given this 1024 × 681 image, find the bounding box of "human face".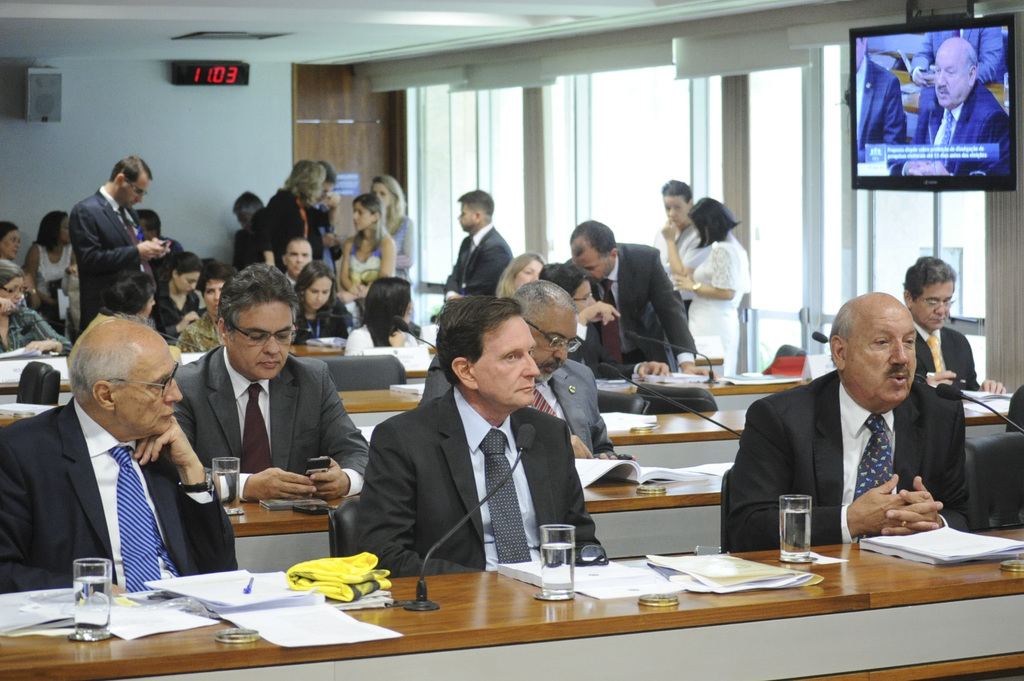
{"x1": 204, "y1": 283, "x2": 232, "y2": 318}.
